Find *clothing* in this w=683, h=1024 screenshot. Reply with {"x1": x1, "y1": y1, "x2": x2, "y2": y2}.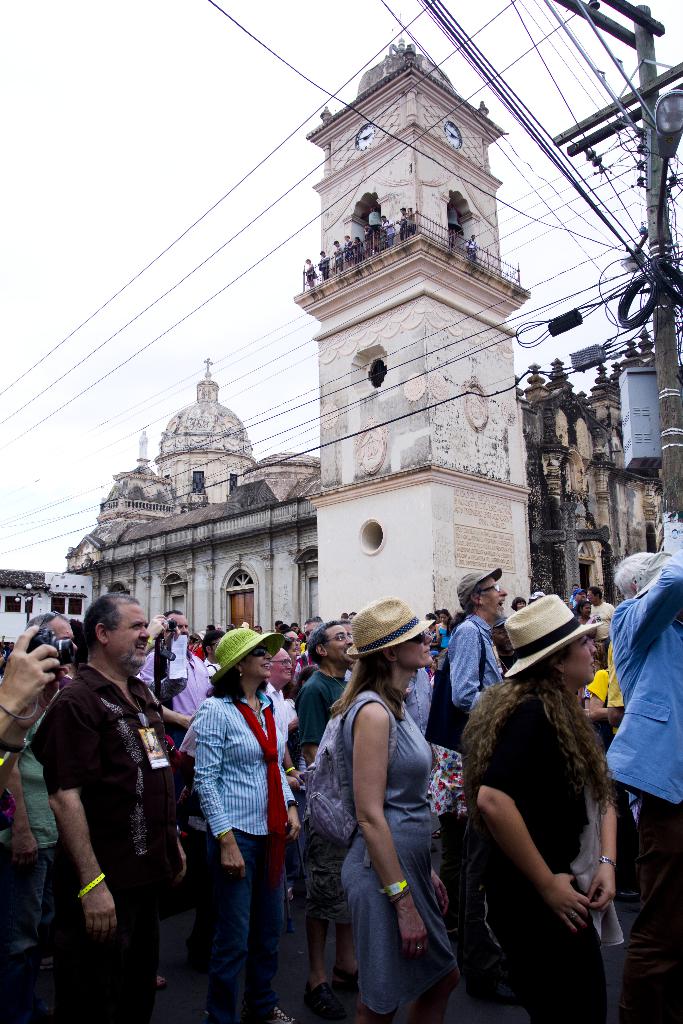
{"x1": 34, "y1": 643, "x2": 202, "y2": 1023}.
